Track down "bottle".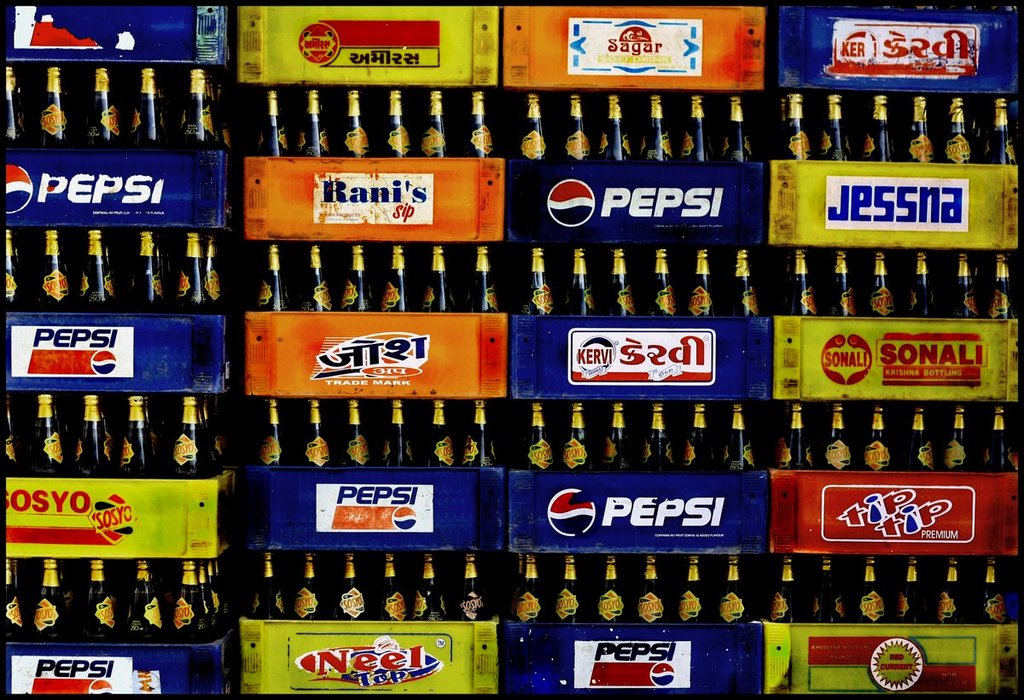
Tracked to l=602, t=96, r=633, b=163.
